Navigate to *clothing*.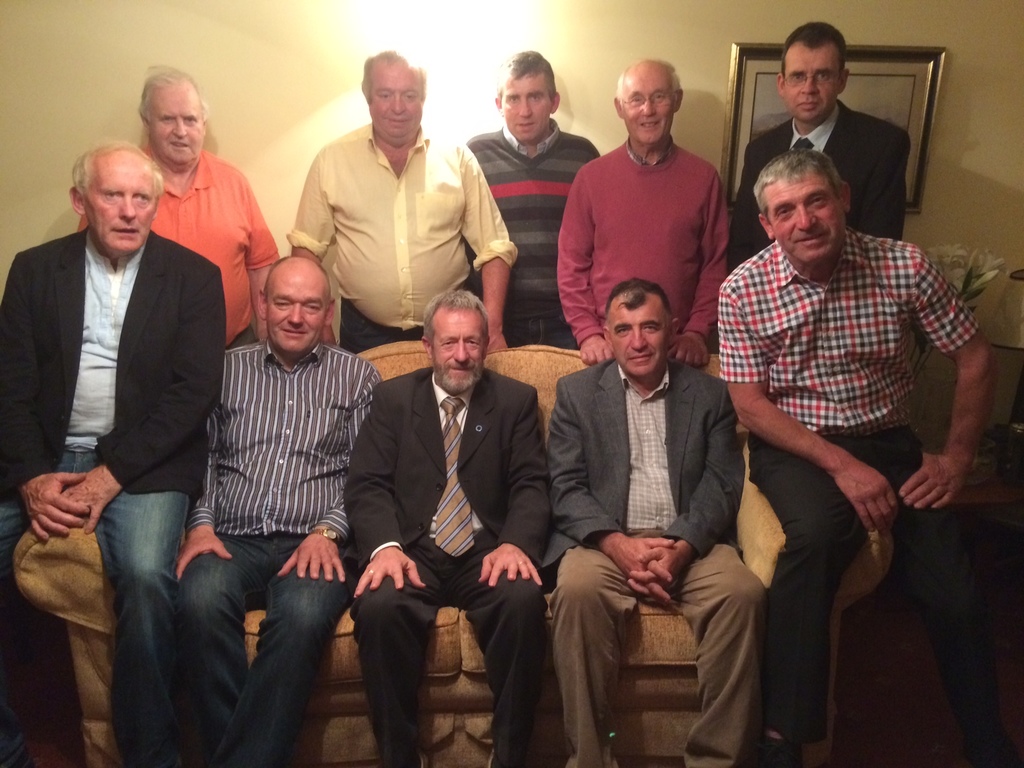
Navigation target: detection(552, 338, 767, 767).
